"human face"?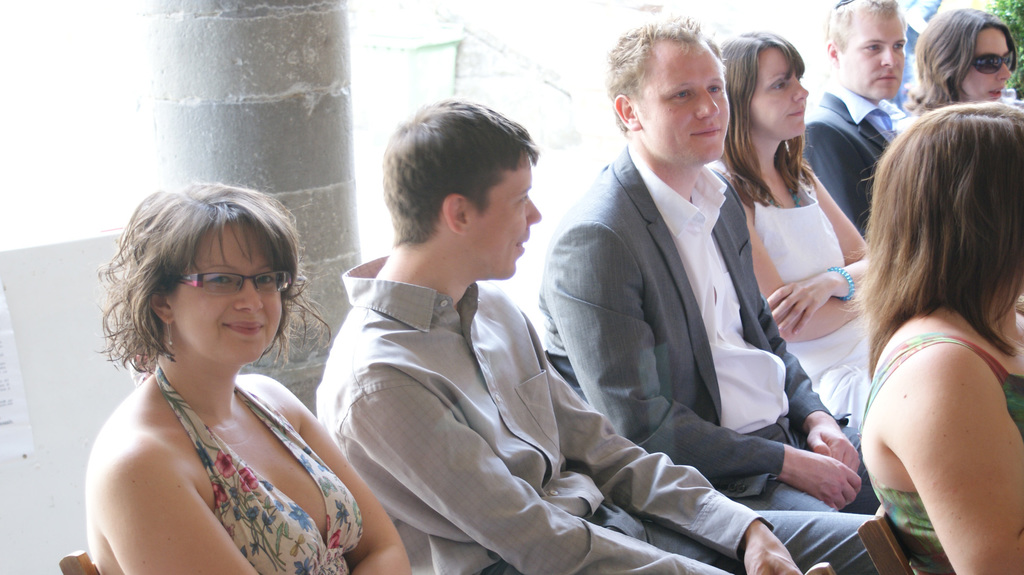
bbox=(840, 15, 908, 98)
